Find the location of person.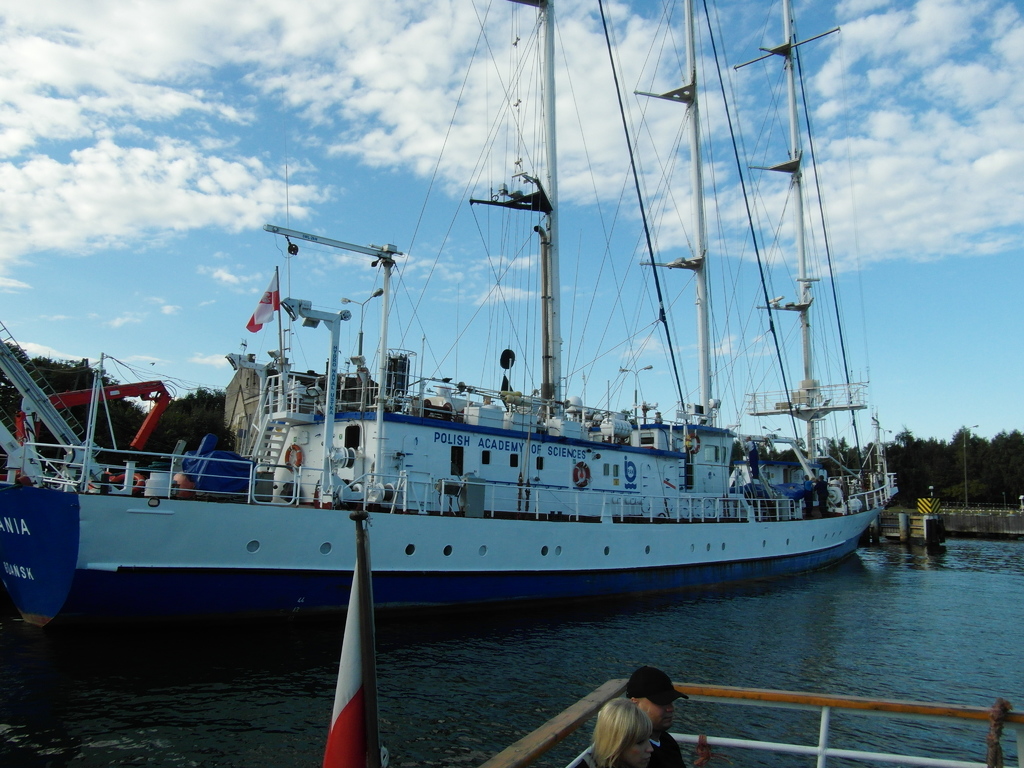
Location: bbox=[588, 696, 653, 767].
